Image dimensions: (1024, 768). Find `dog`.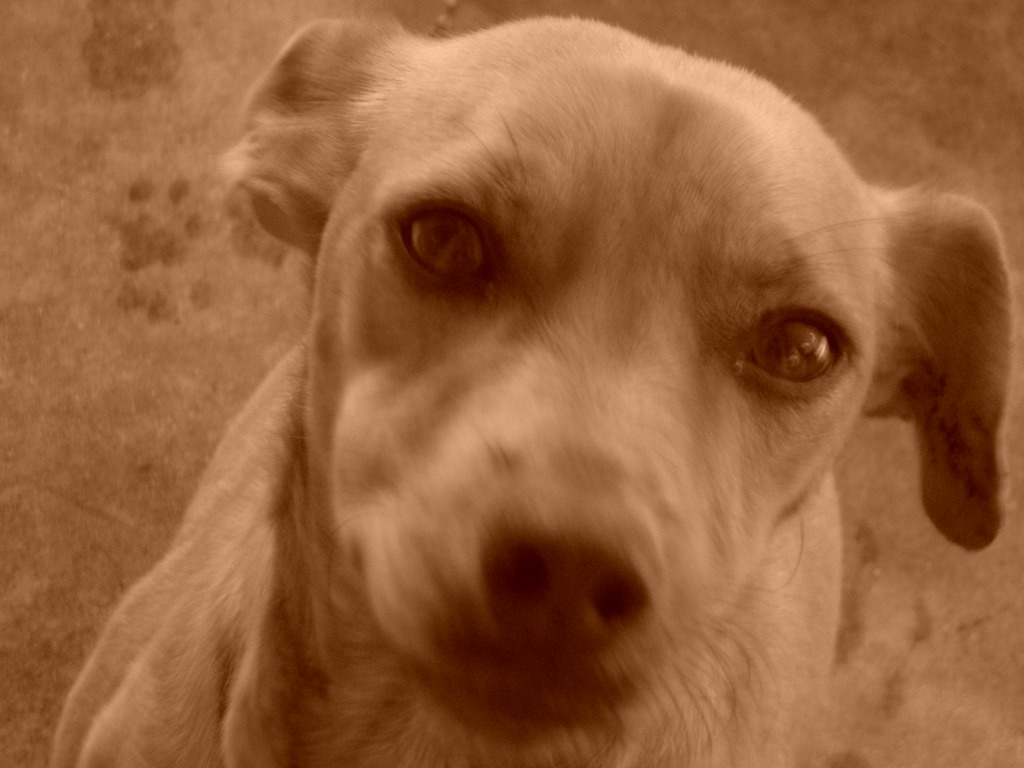
44, 13, 1020, 767.
